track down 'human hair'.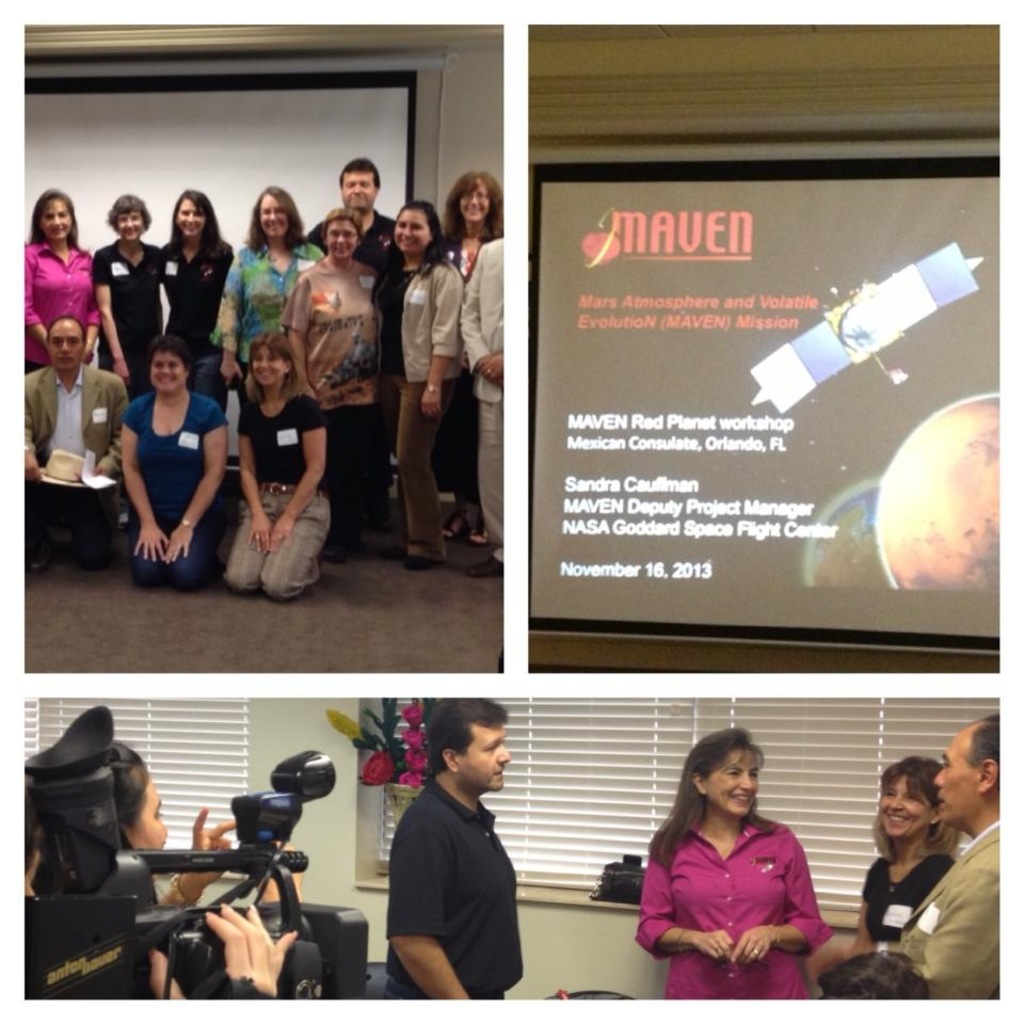
Tracked to [left=47, top=314, right=89, bottom=348].
